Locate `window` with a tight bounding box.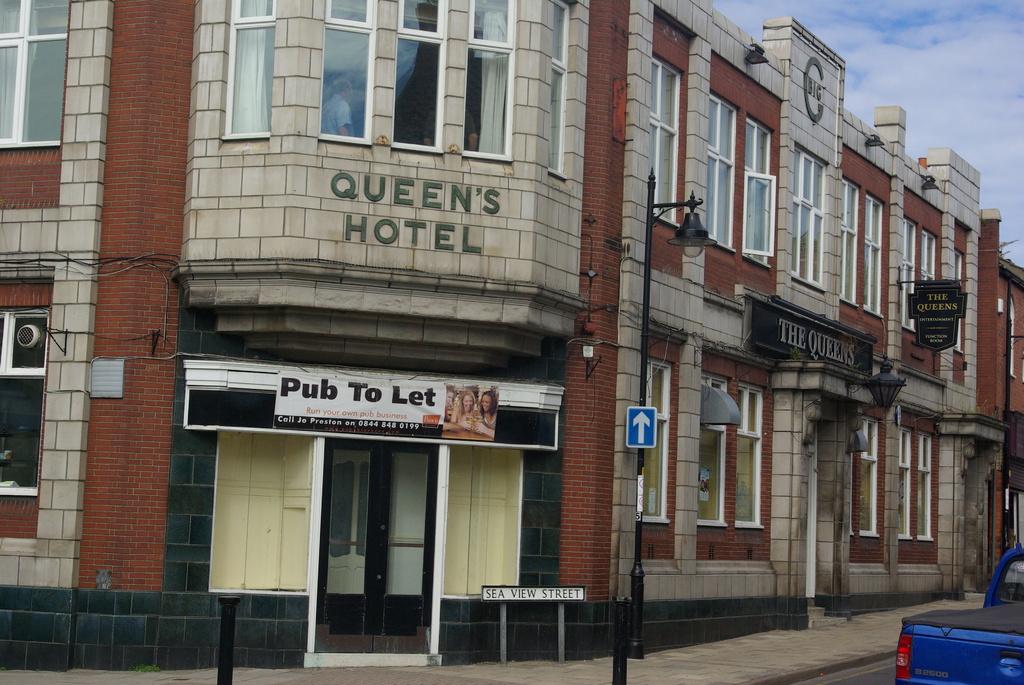
locate(863, 195, 883, 313).
